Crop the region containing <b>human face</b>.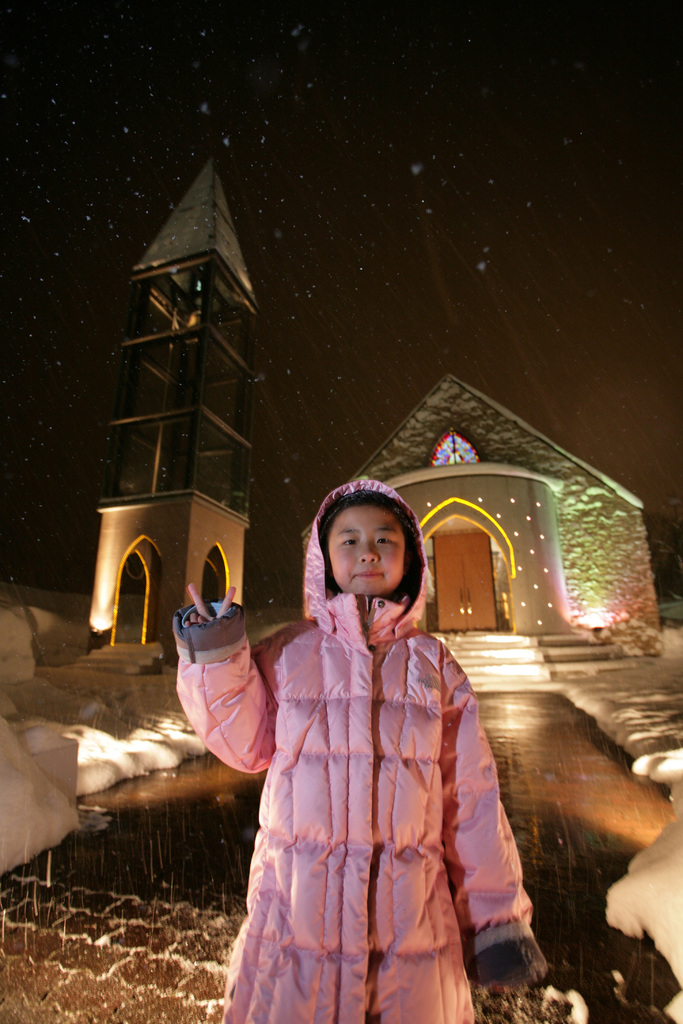
Crop region: (x1=327, y1=505, x2=404, y2=598).
